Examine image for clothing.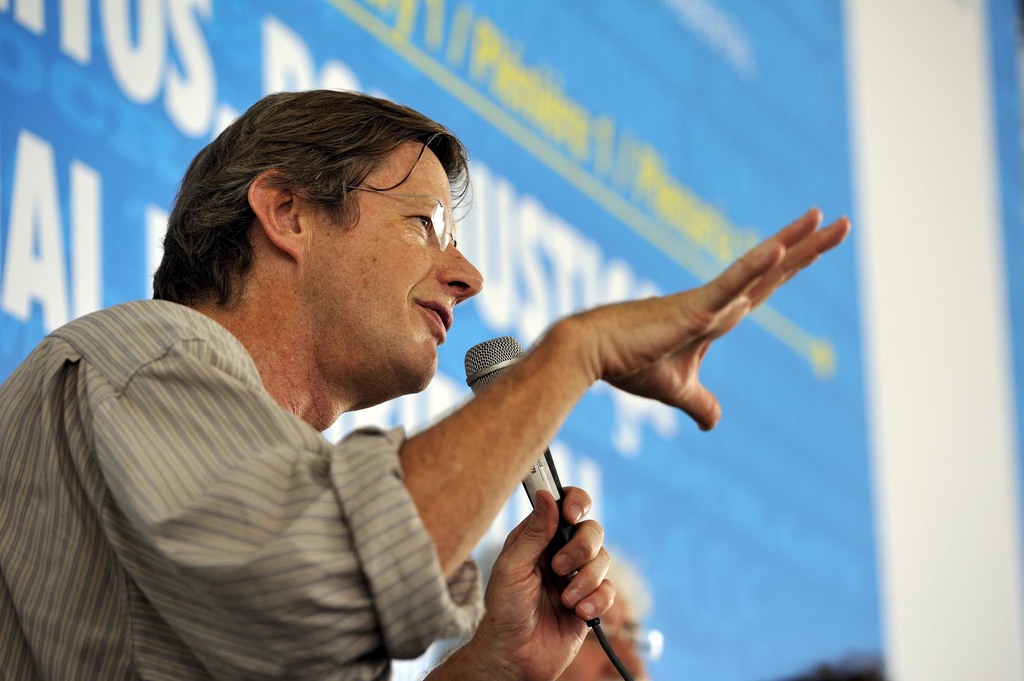
Examination result: <box>3,279,522,671</box>.
